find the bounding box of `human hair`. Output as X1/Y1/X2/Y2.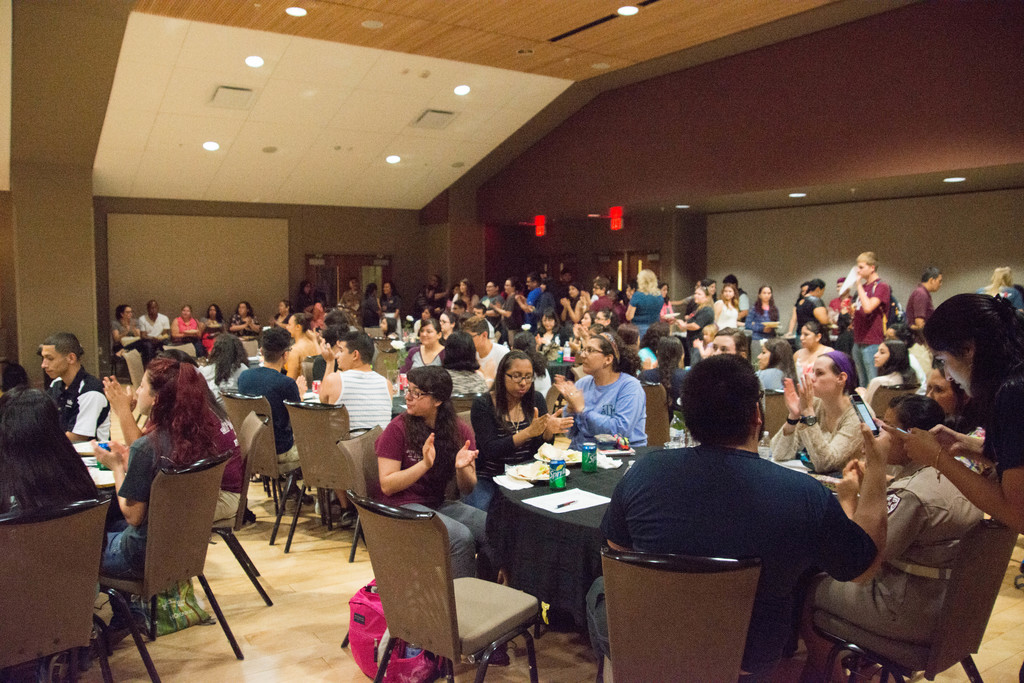
154/346/229/420.
